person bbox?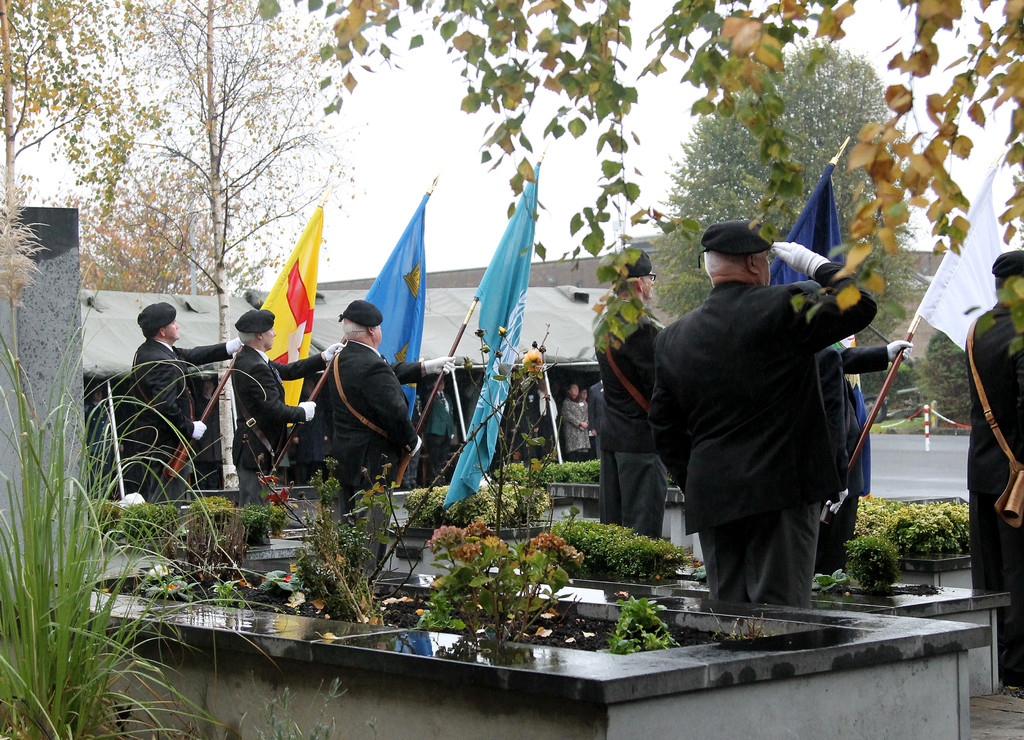
(x1=122, y1=300, x2=246, y2=505)
